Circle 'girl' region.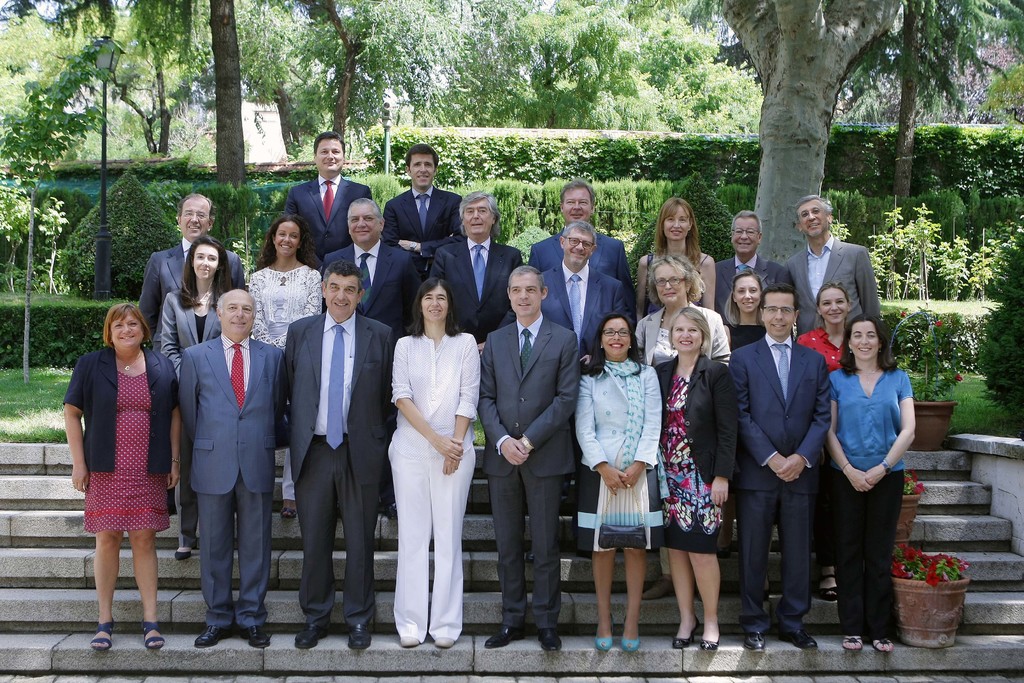
Region: locate(827, 313, 917, 655).
